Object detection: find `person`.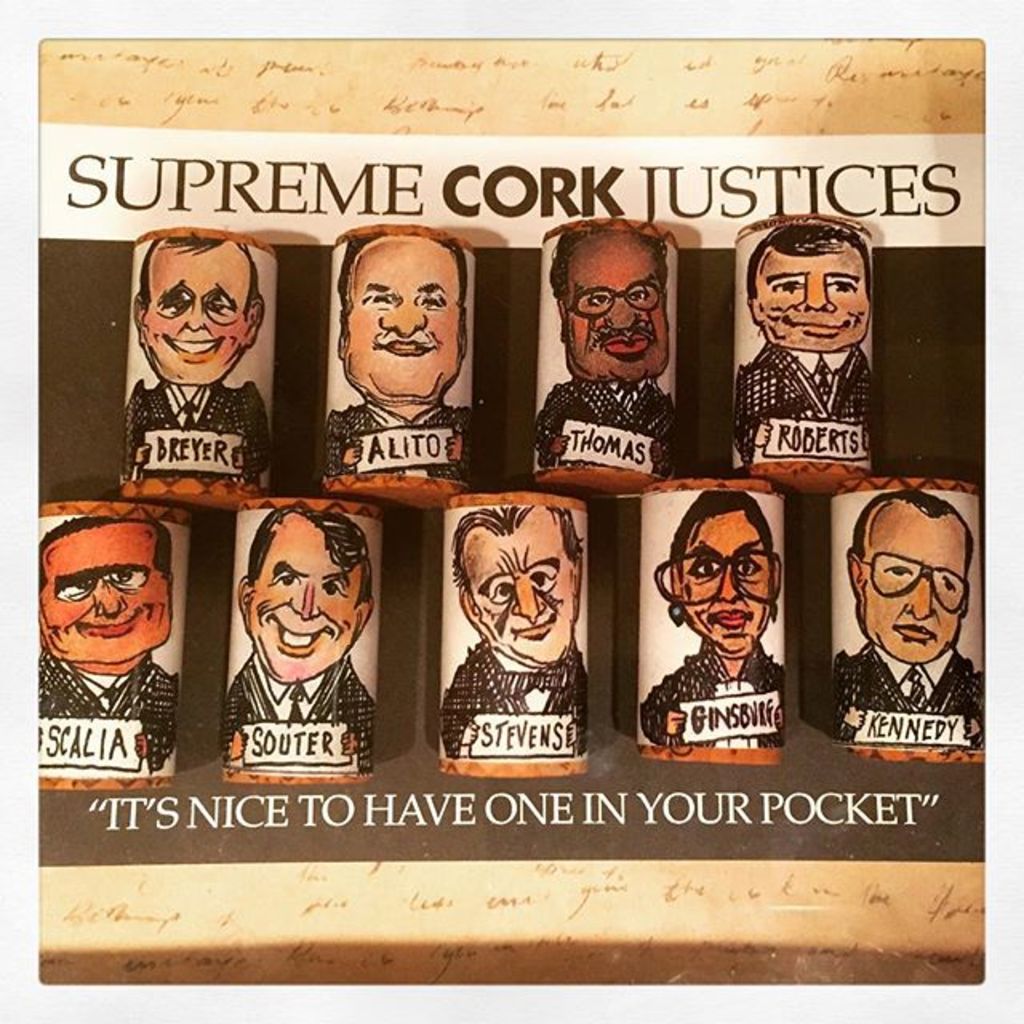
<region>638, 493, 784, 747</region>.
